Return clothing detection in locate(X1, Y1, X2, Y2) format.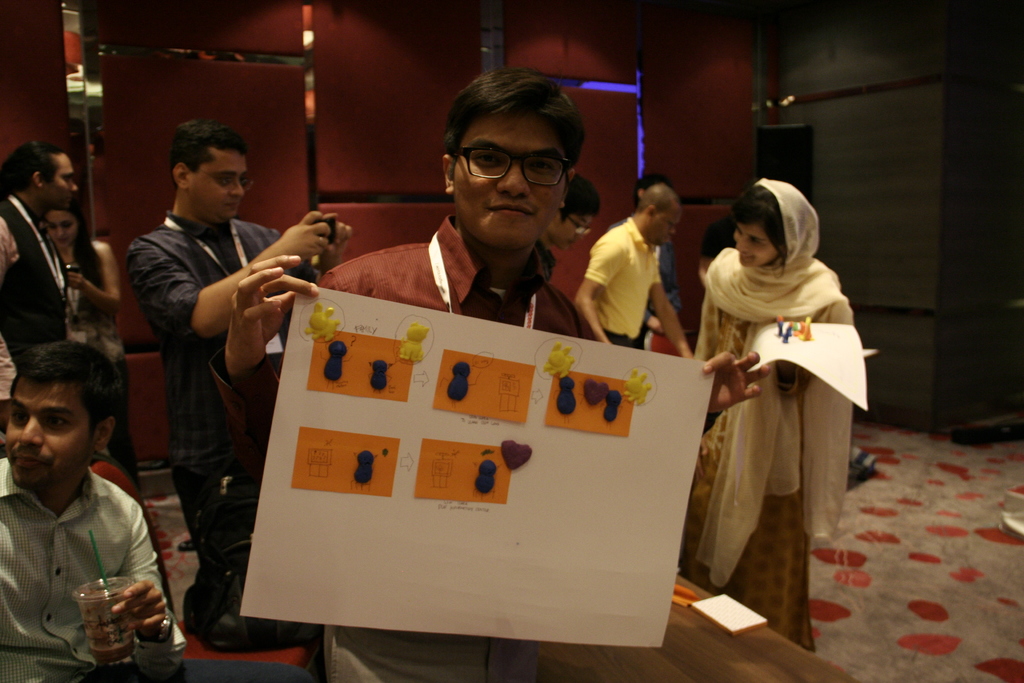
locate(309, 212, 609, 338).
